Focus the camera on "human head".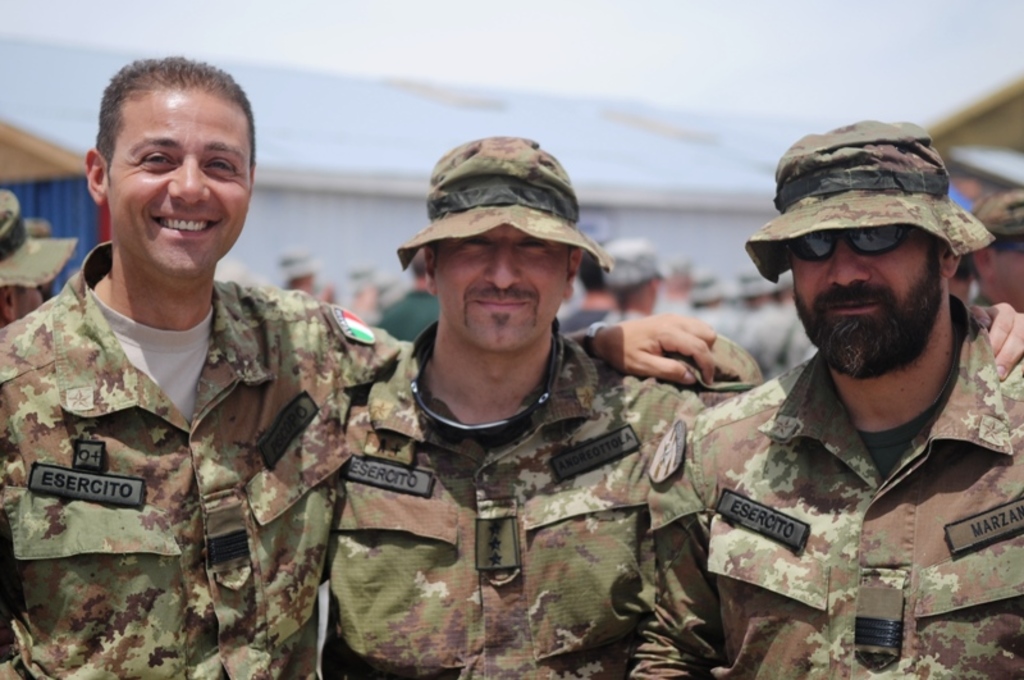
Focus region: region(579, 247, 609, 307).
